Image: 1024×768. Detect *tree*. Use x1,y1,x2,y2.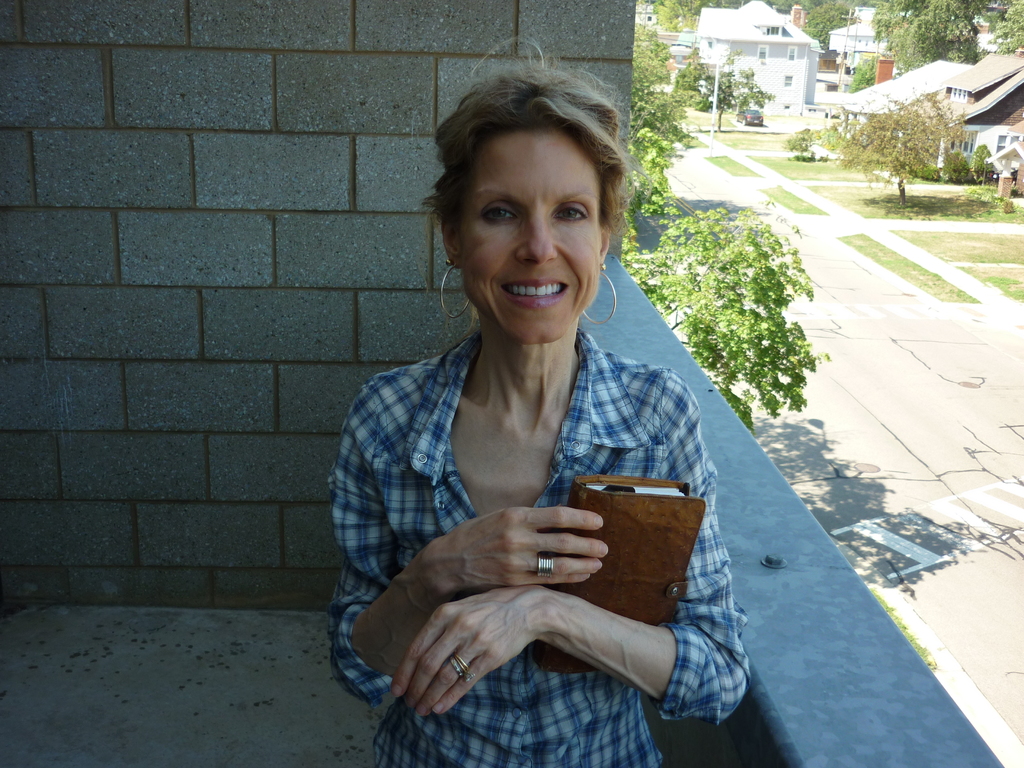
892,0,988,76.
